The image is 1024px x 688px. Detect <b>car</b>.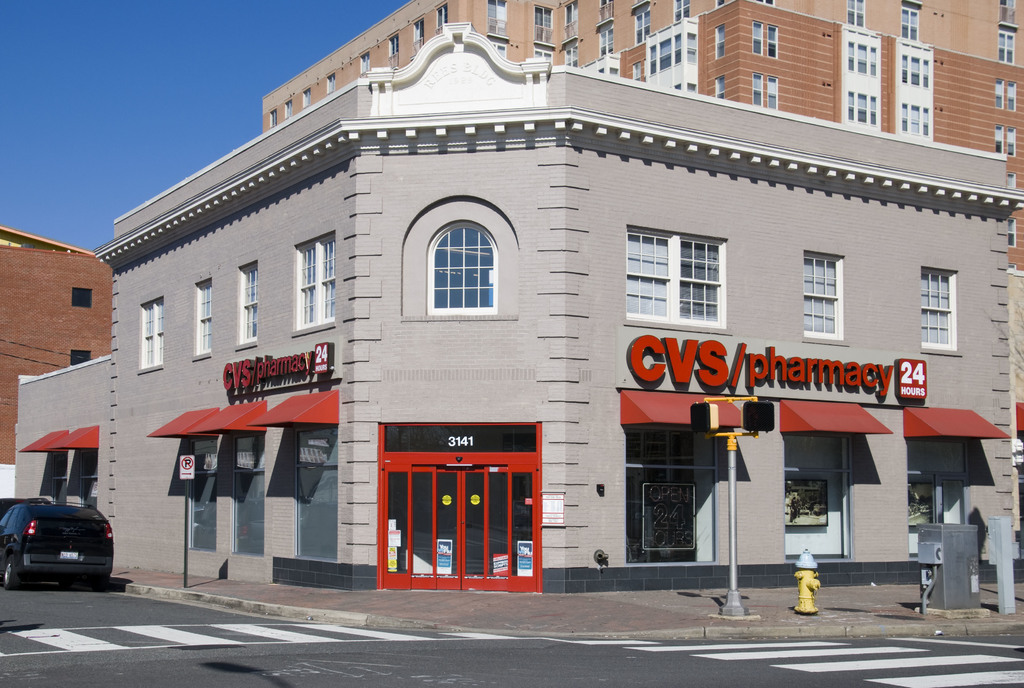
Detection: bbox=(0, 500, 111, 587).
